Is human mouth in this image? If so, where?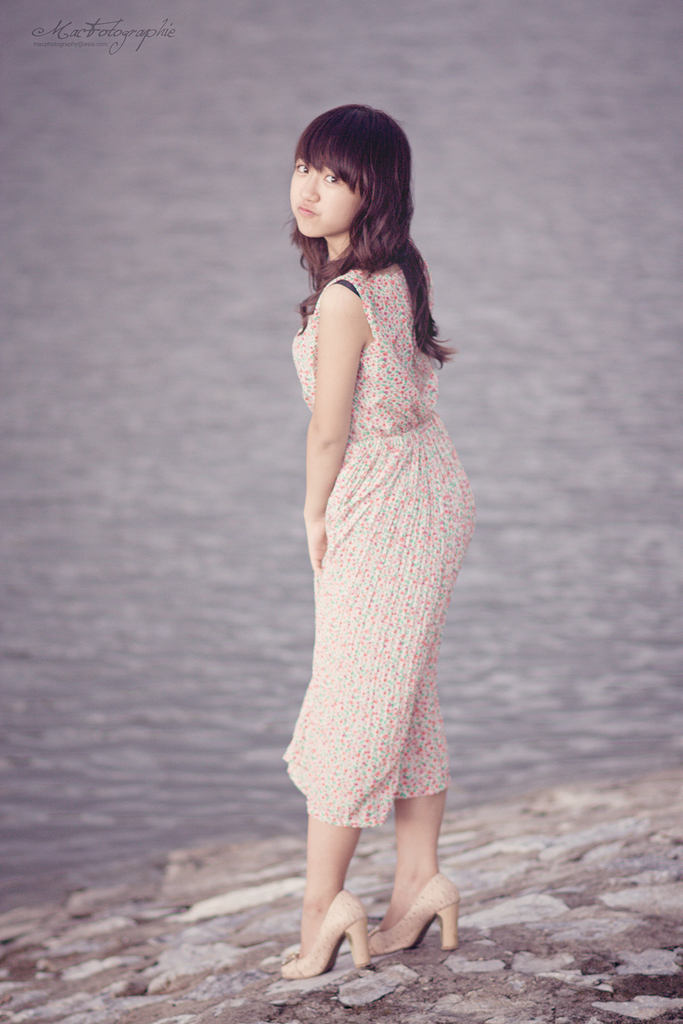
Yes, at 293:201:321:220.
